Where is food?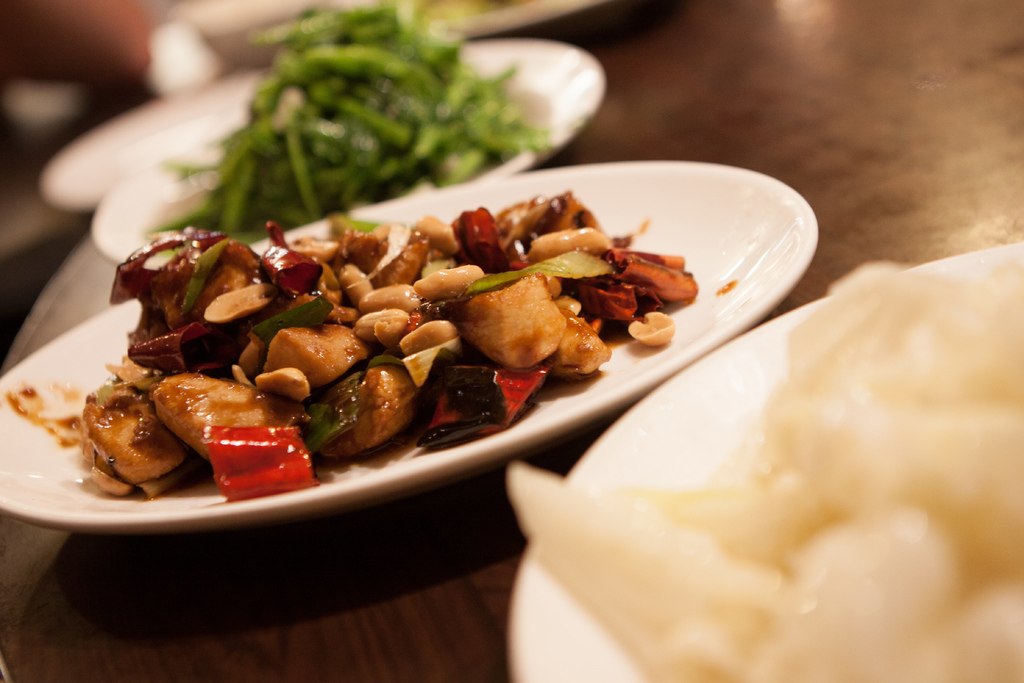
box(147, 3, 559, 244).
